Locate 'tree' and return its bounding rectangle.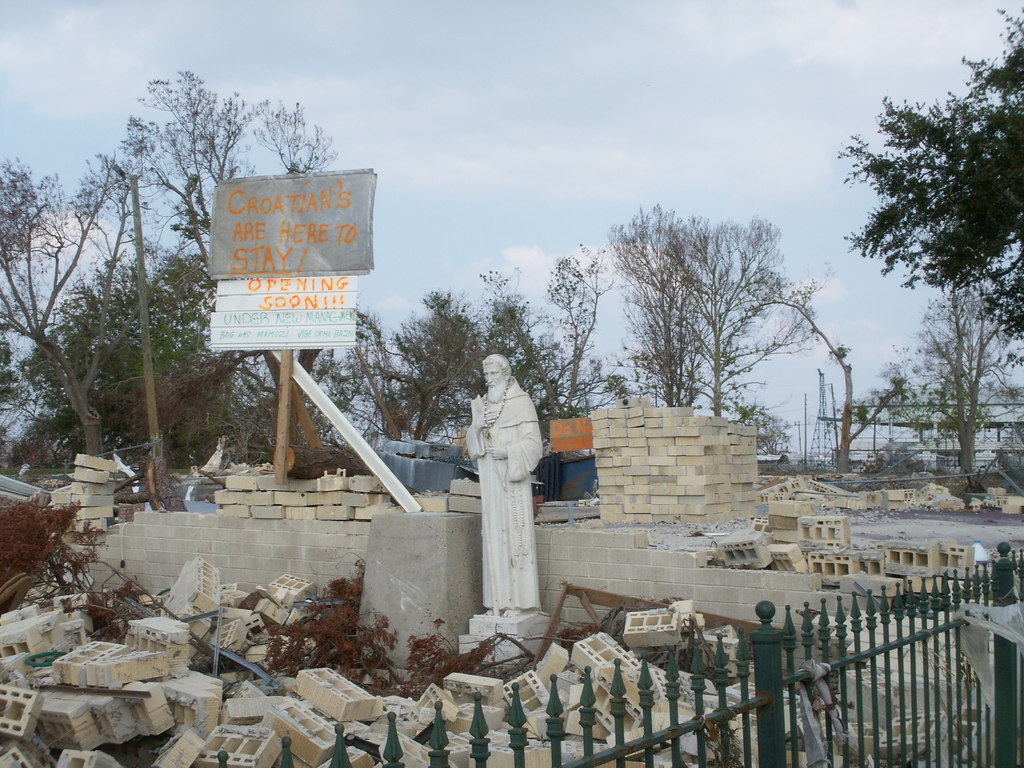
<box>86,56,350,484</box>.
